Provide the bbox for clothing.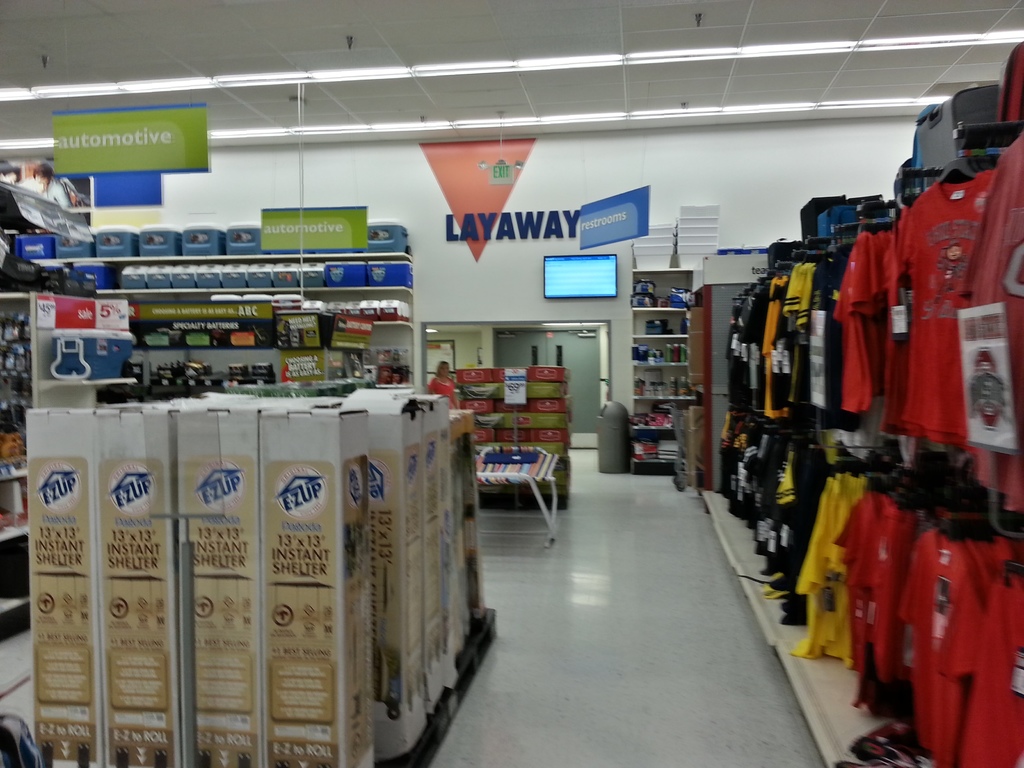
box(961, 132, 1023, 507).
